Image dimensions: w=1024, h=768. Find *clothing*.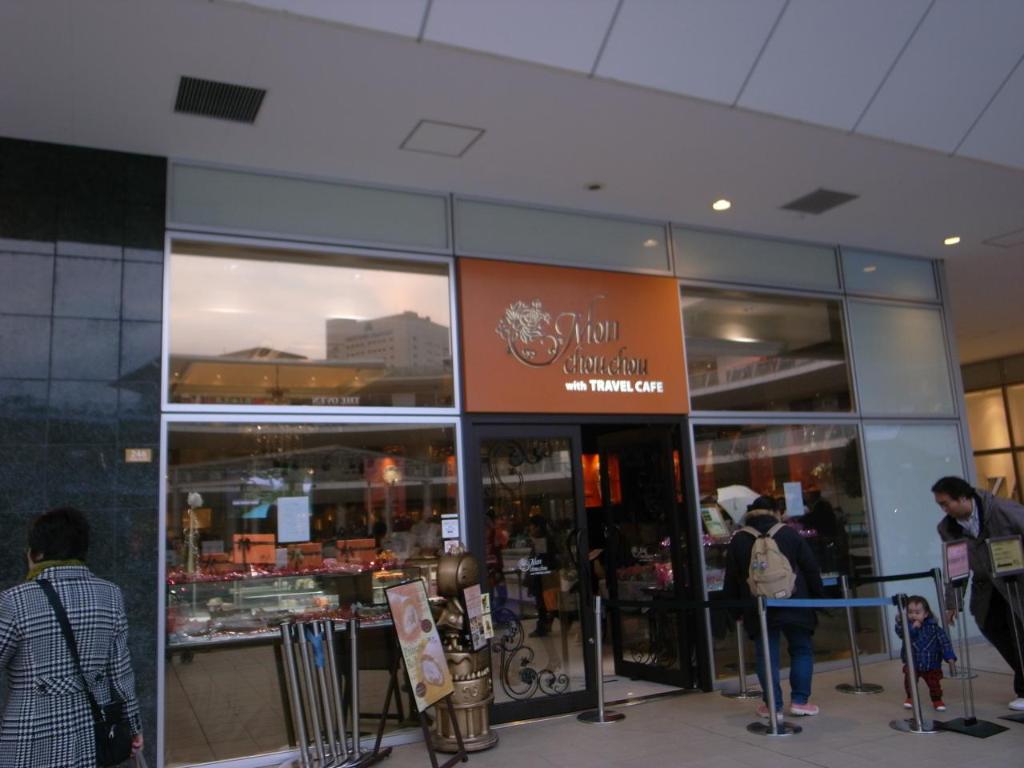
rect(898, 614, 960, 670).
